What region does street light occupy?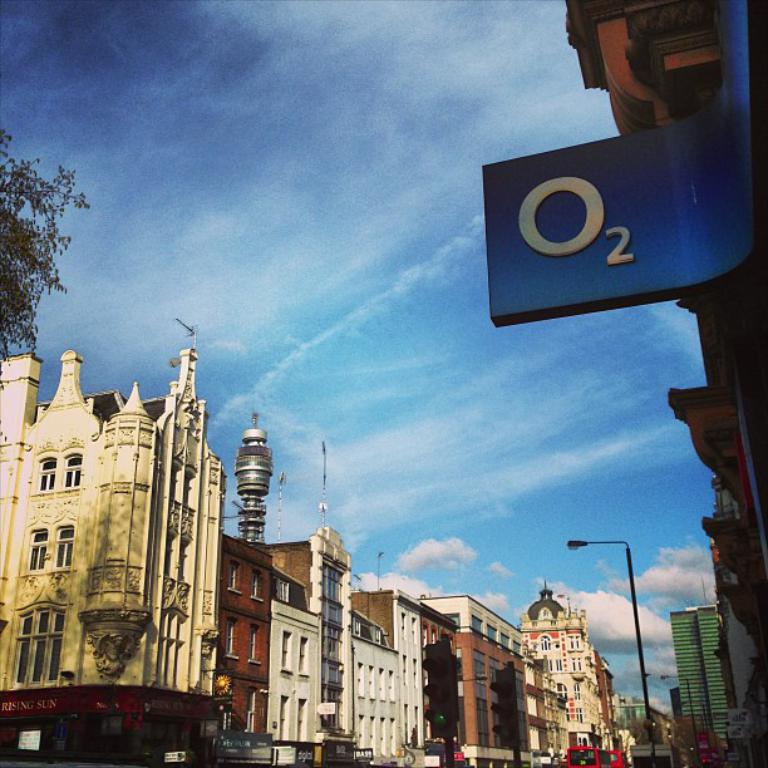
bbox=[568, 542, 658, 755].
